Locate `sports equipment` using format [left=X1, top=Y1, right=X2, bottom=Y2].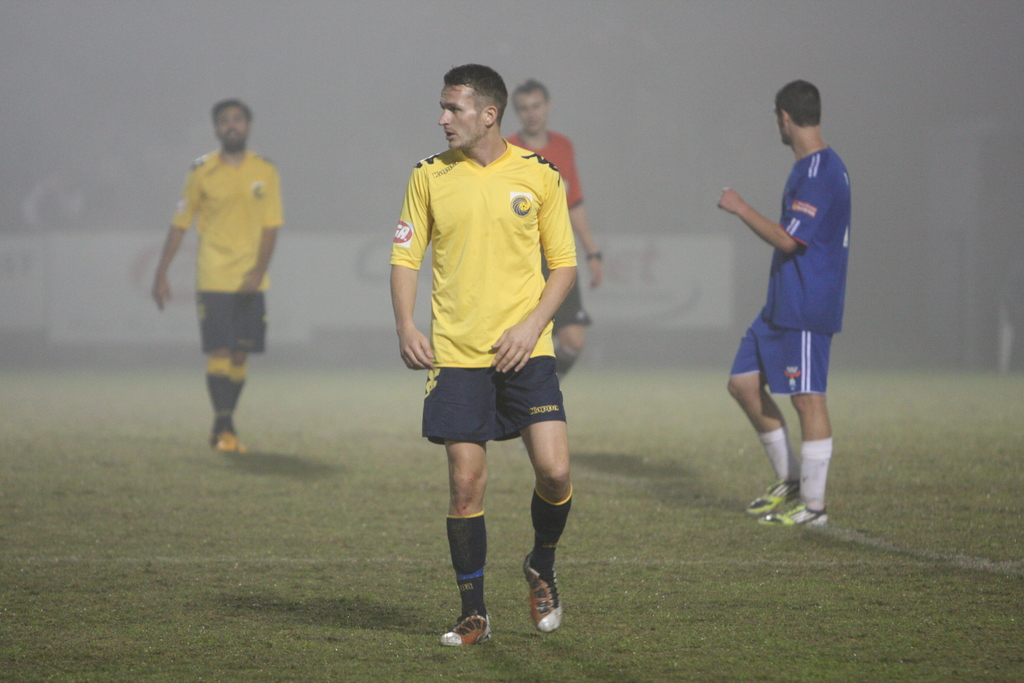
[left=755, top=502, right=829, bottom=528].
